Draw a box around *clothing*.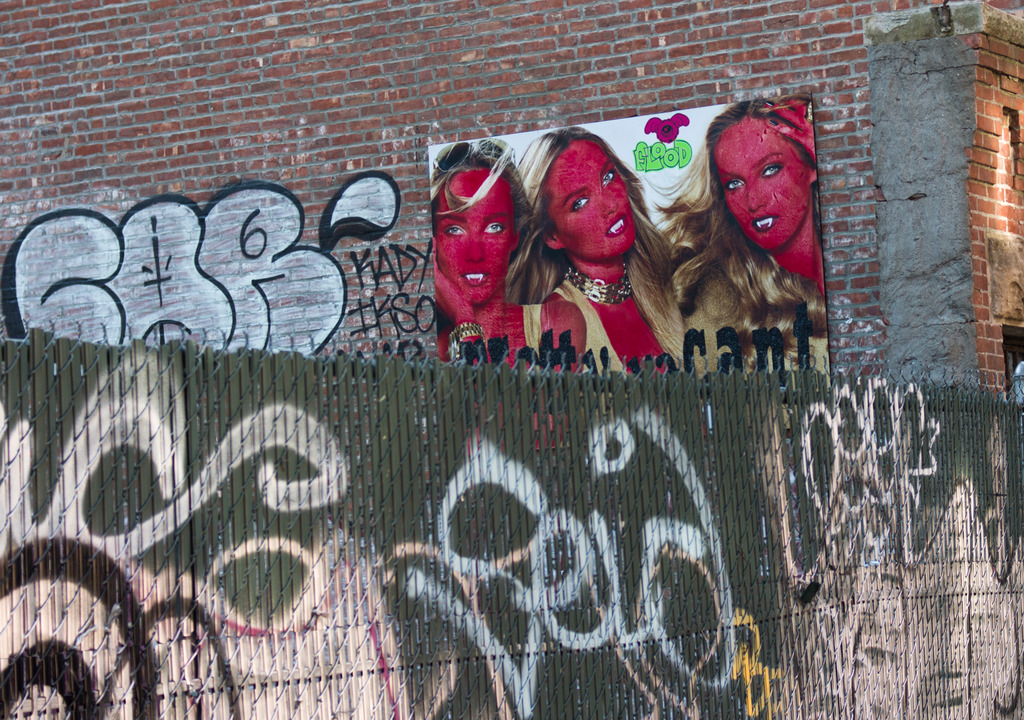
554/280/627/375.
